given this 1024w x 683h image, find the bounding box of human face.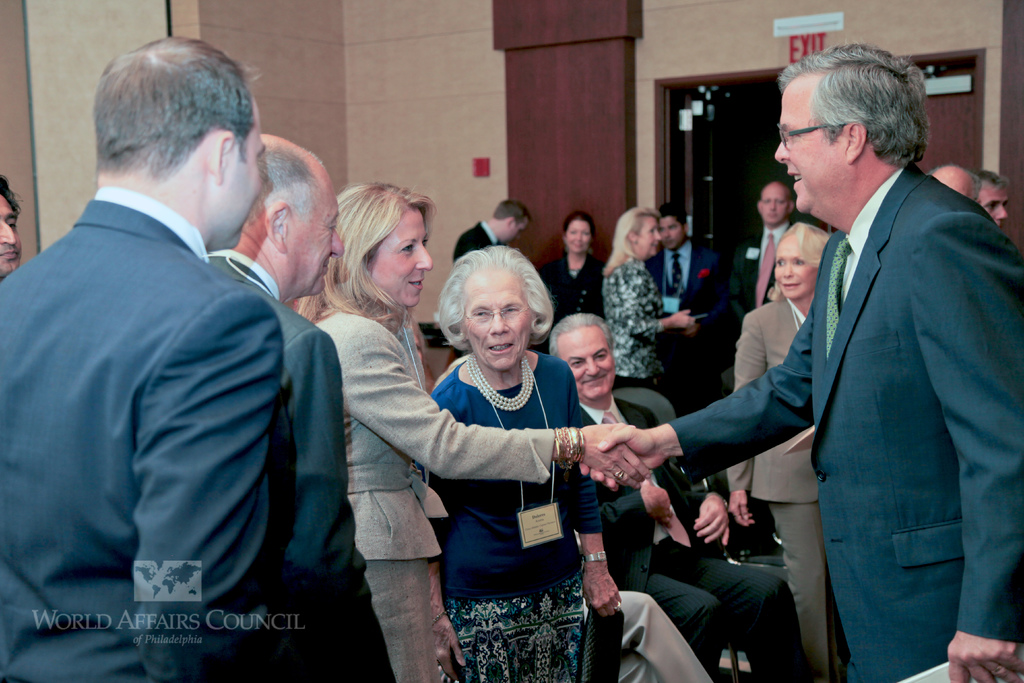
crop(975, 187, 1009, 228).
